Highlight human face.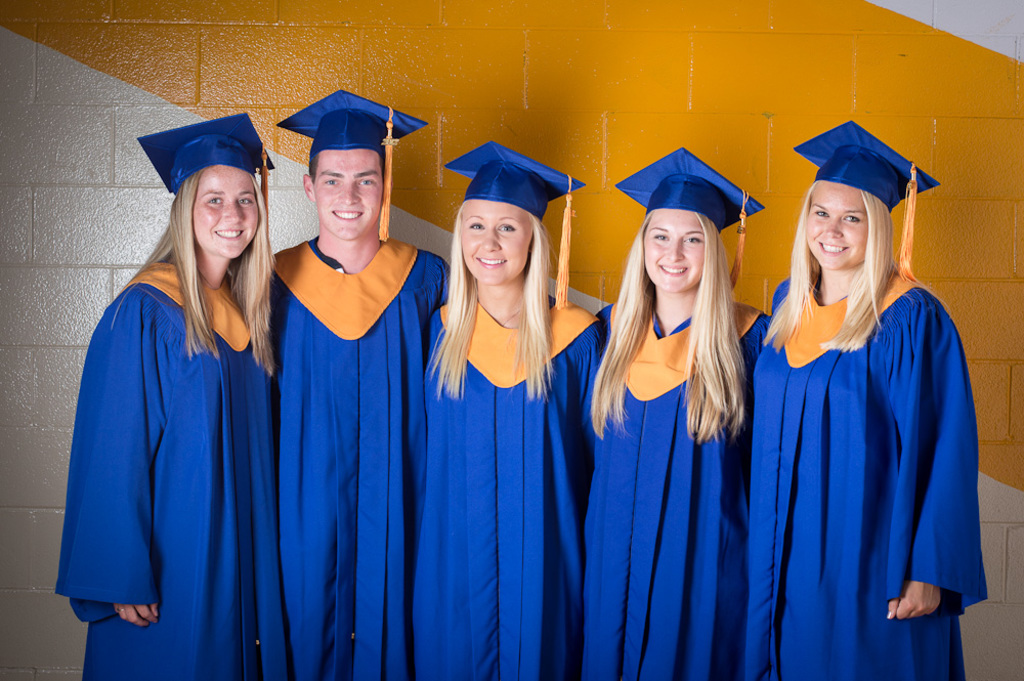
Highlighted region: select_region(462, 198, 536, 280).
